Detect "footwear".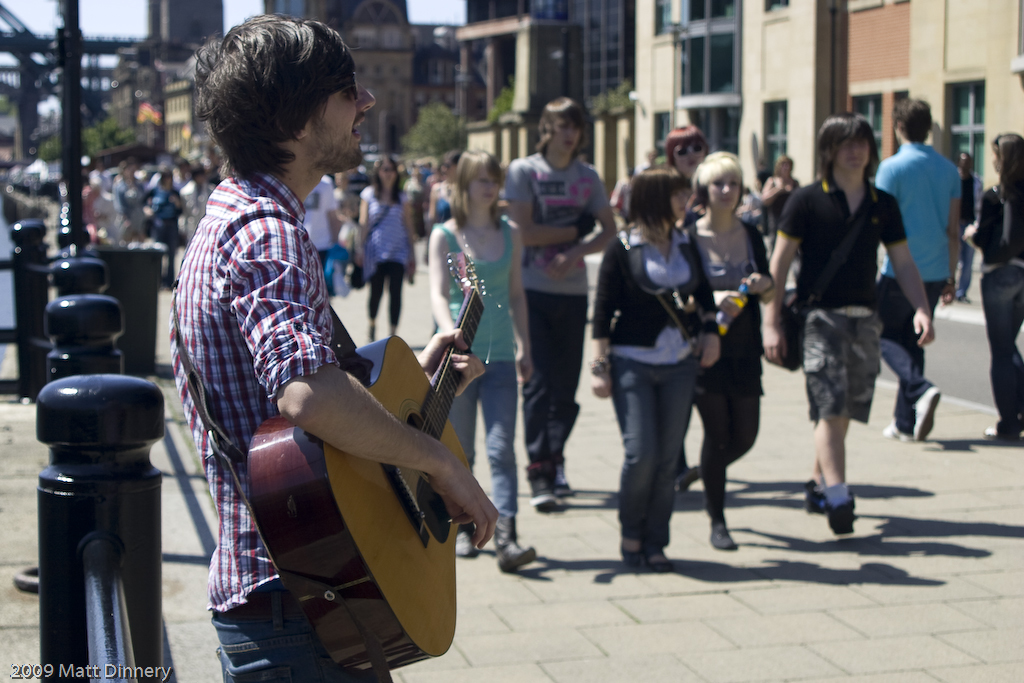
Detected at box(824, 499, 855, 538).
